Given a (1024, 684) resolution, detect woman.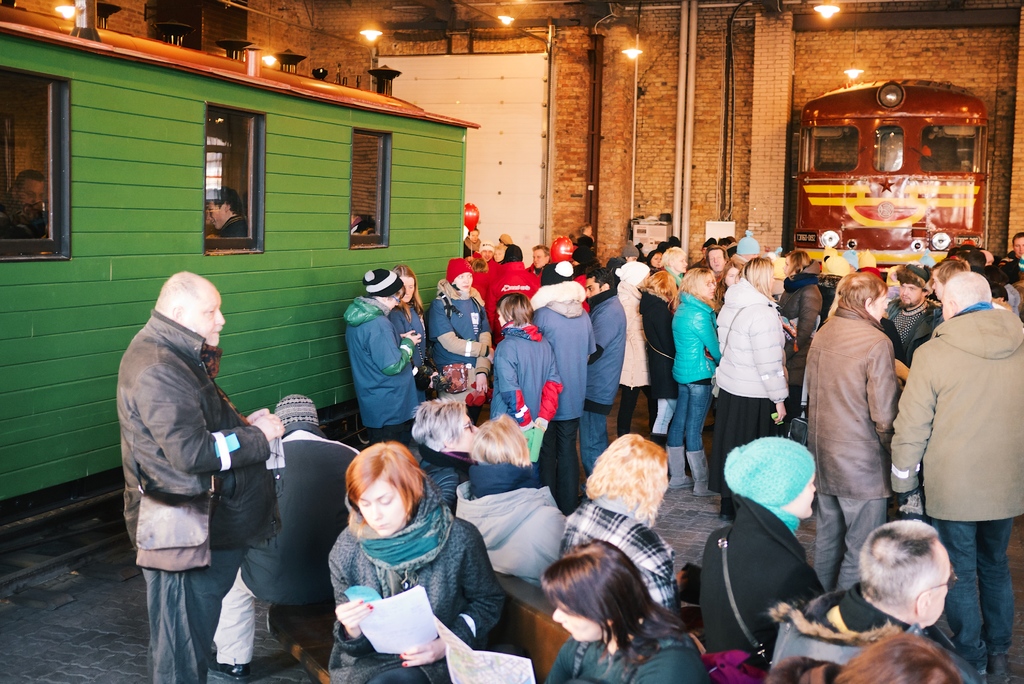
[640,268,679,439].
